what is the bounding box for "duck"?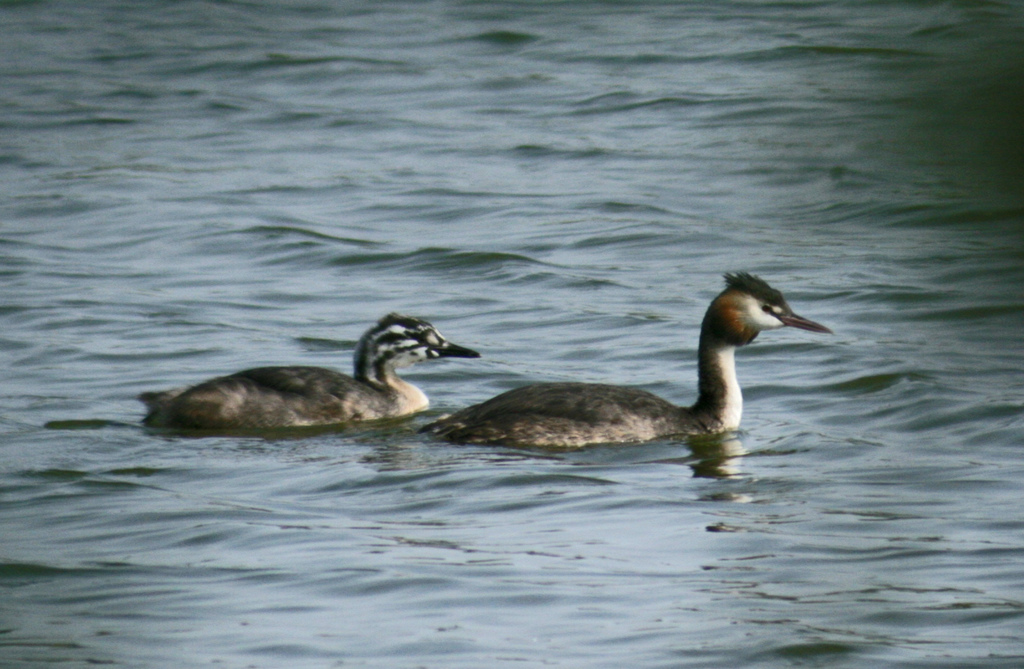
BBox(145, 304, 499, 447).
